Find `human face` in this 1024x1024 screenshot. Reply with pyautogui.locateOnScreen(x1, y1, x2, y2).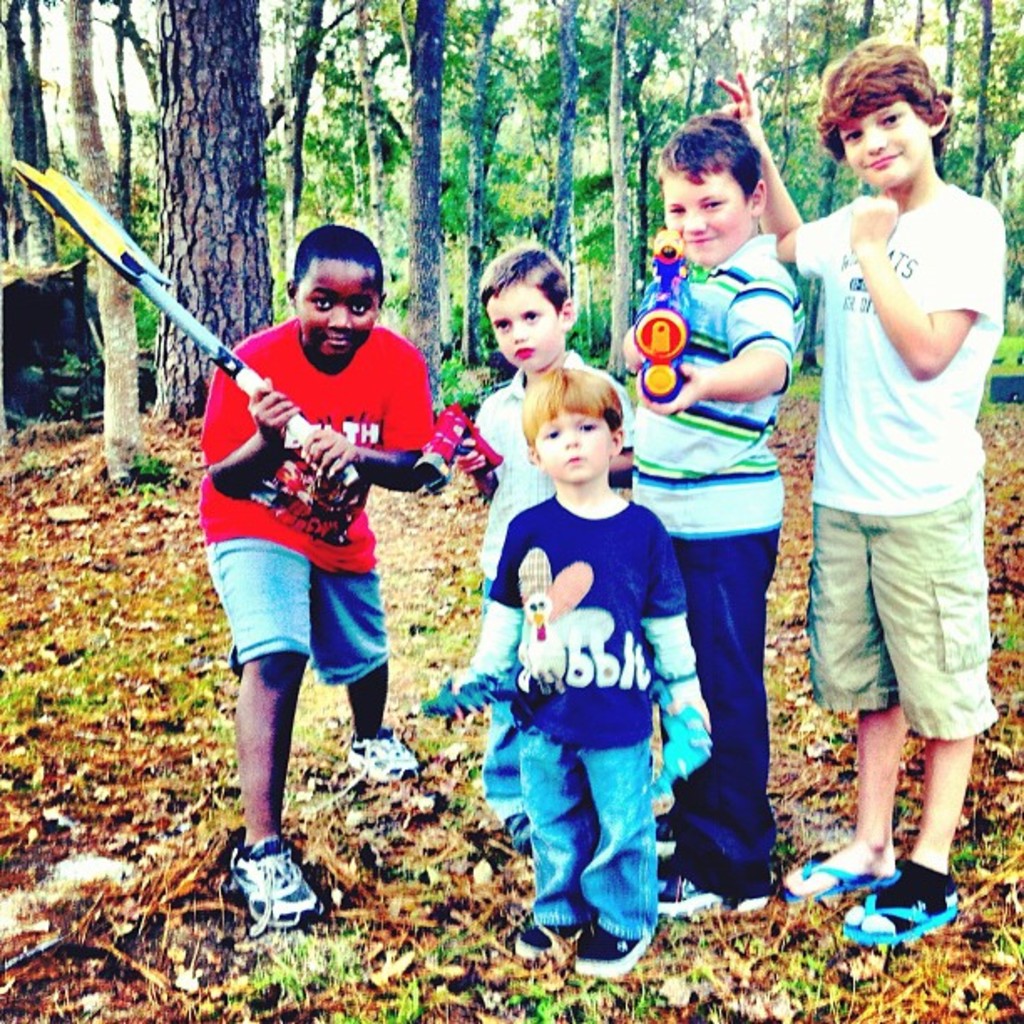
pyautogui.locateOnScreen(294, 261, 381, 366).
